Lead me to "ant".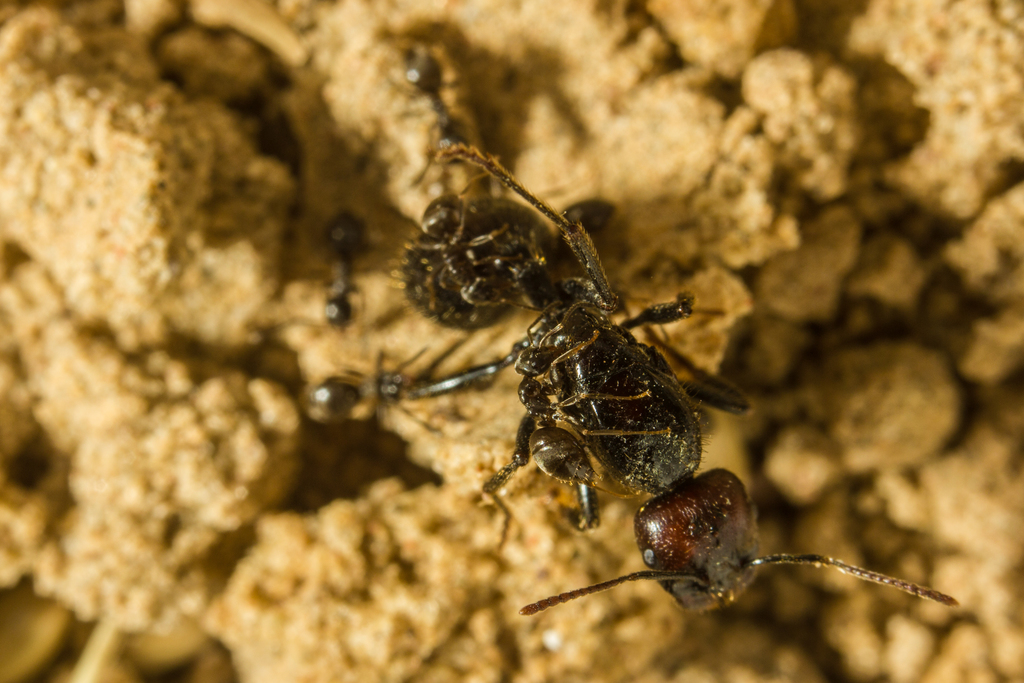
Lead to <box>472,136,976,621</box>.
